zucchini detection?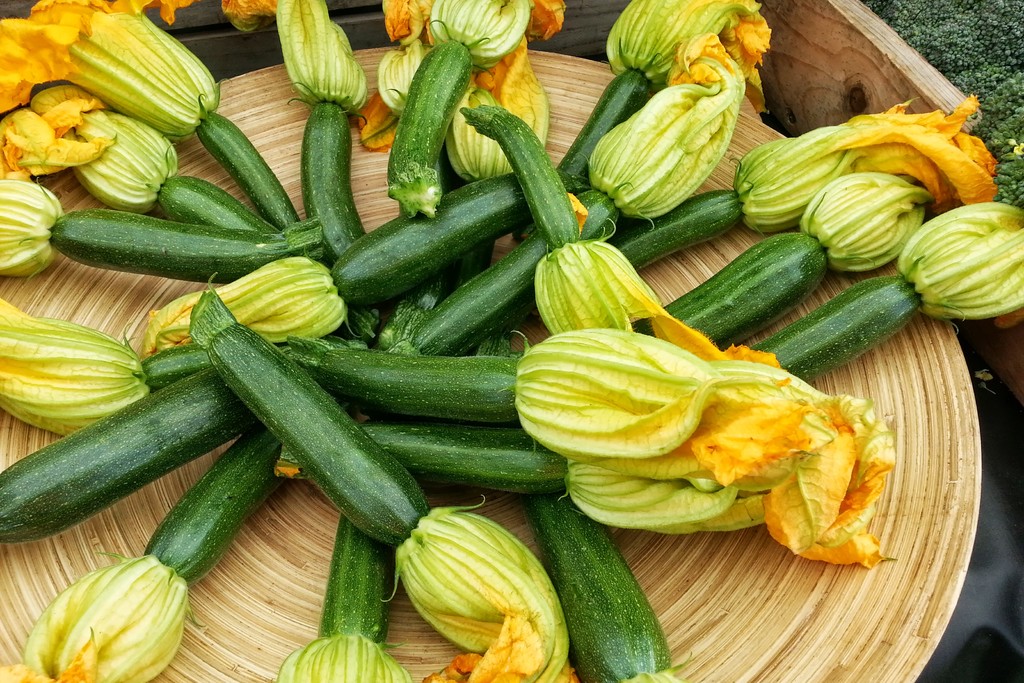
rect(196, 105, 295, 248)
